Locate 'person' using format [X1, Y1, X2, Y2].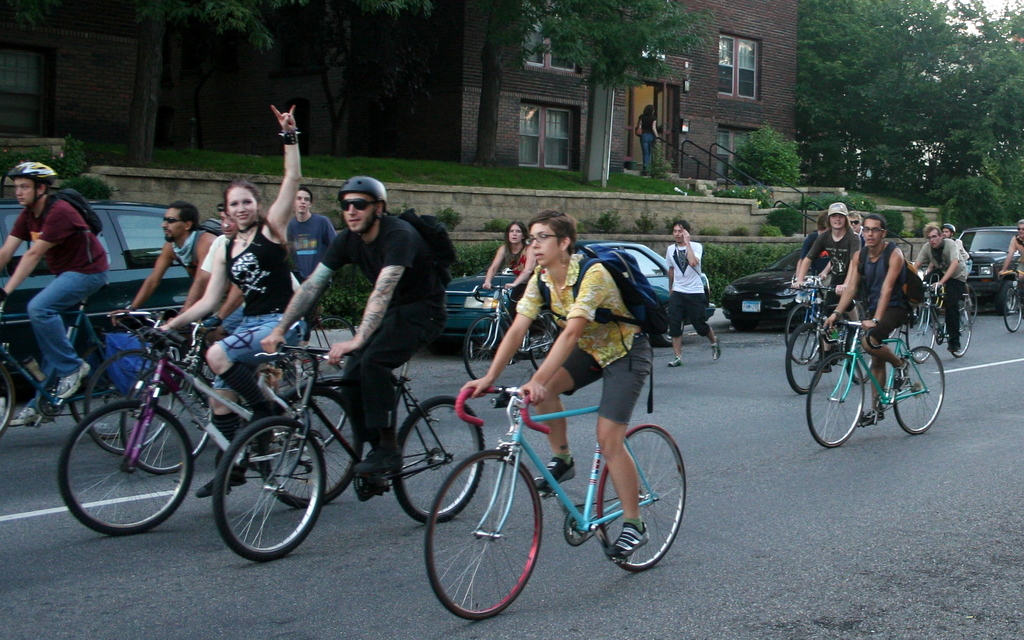
[944, 220, 973, 274].
